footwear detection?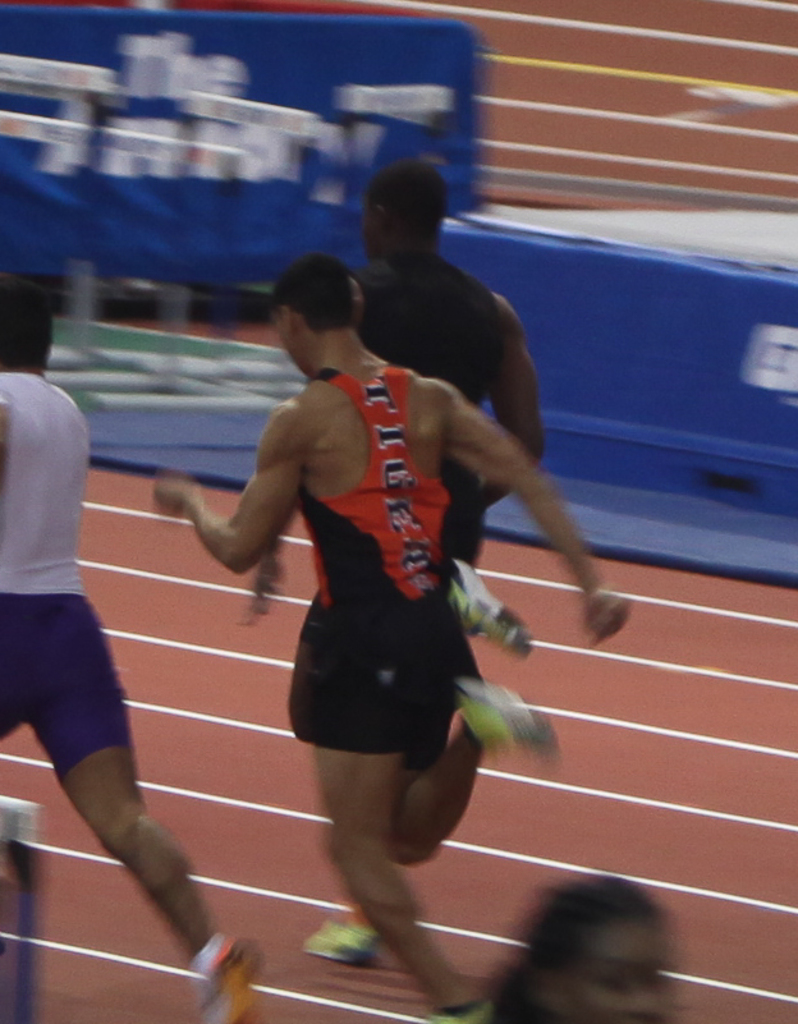
[left=293, top=915, right=389, bottom=965]
